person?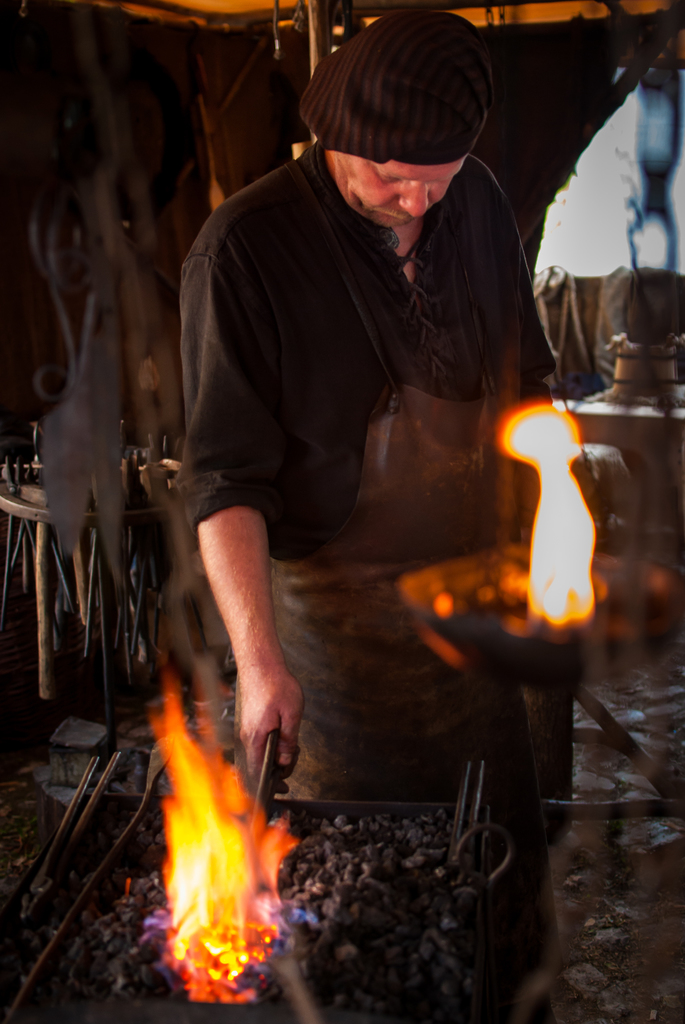
[137, 15, 580, 956]
